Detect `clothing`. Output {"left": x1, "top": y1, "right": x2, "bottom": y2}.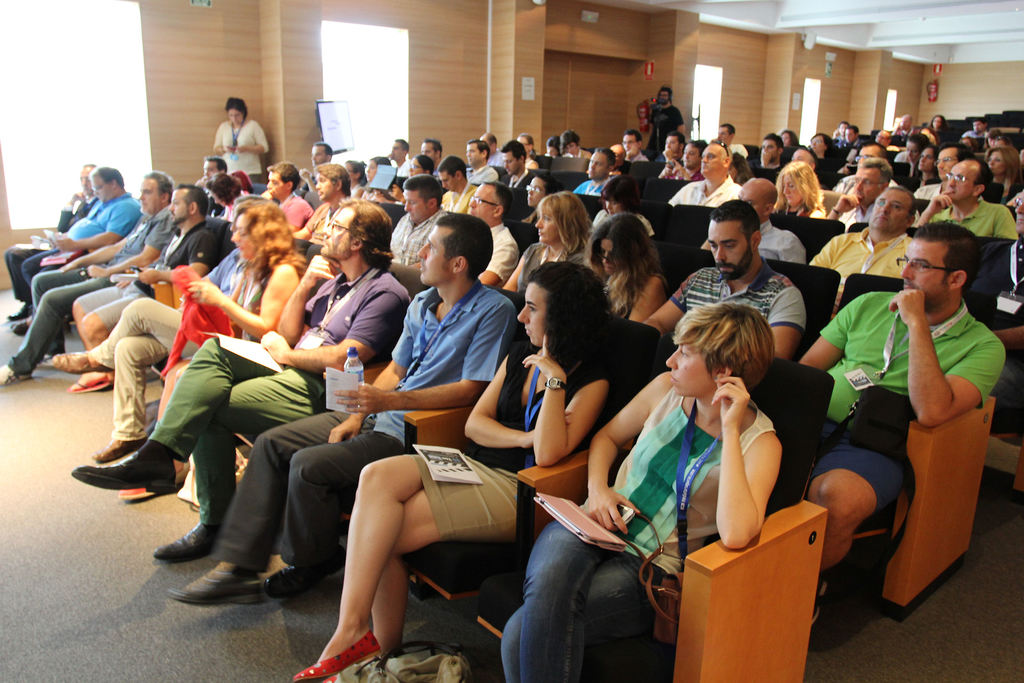
{"left": 561, "top": 150, "right": 591, "bottom": 158}.
